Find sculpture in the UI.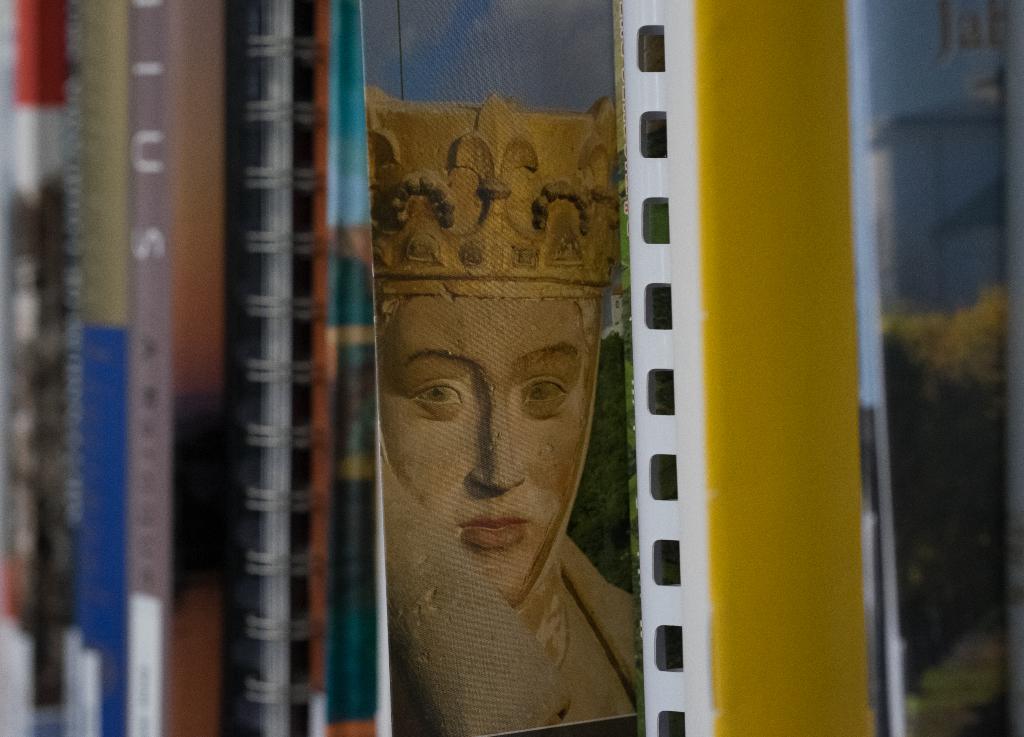
UI element at <box>373,186,661,688</box>.
